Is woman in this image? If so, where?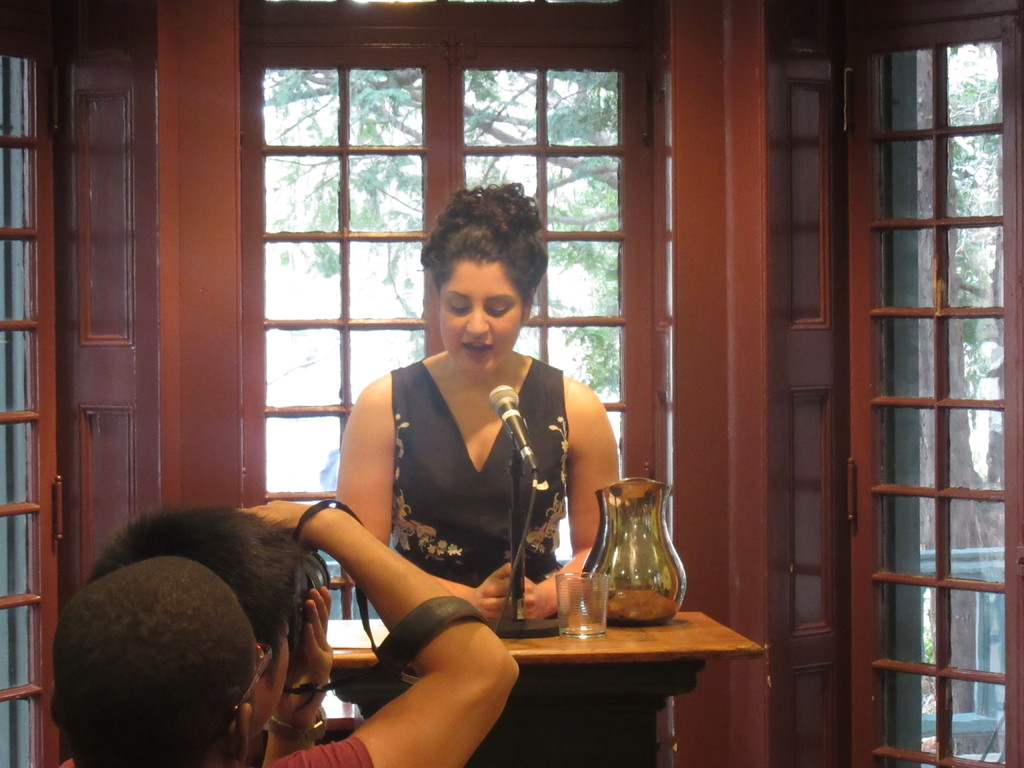
Yes, at box=[301, 226, 588, 744].
